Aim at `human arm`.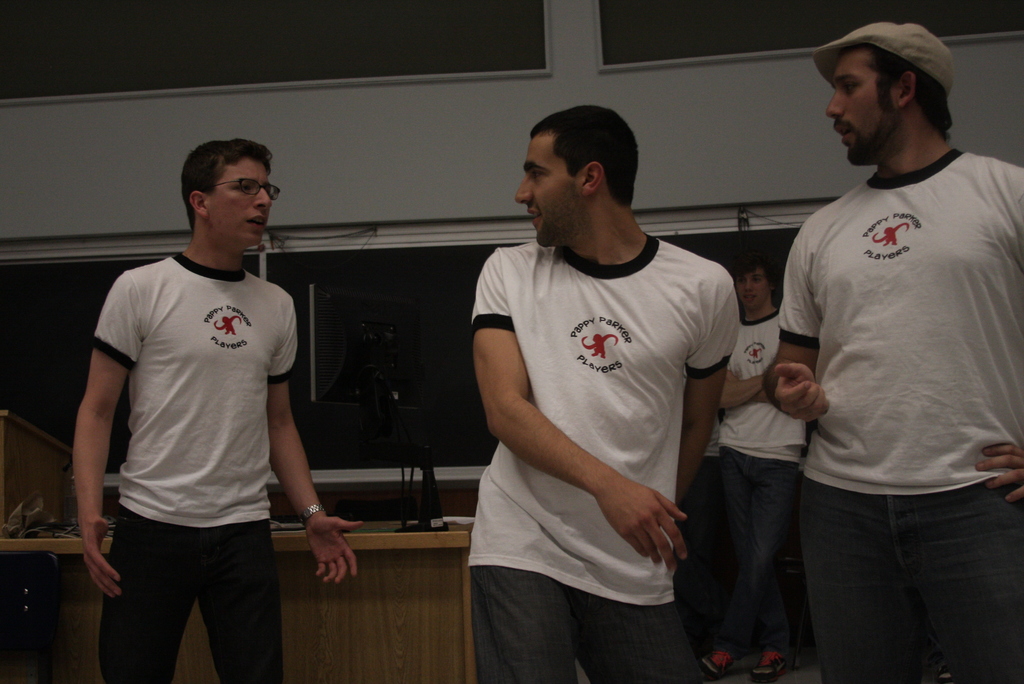
Aimed at bbox=(269, 314, 364, 583).
